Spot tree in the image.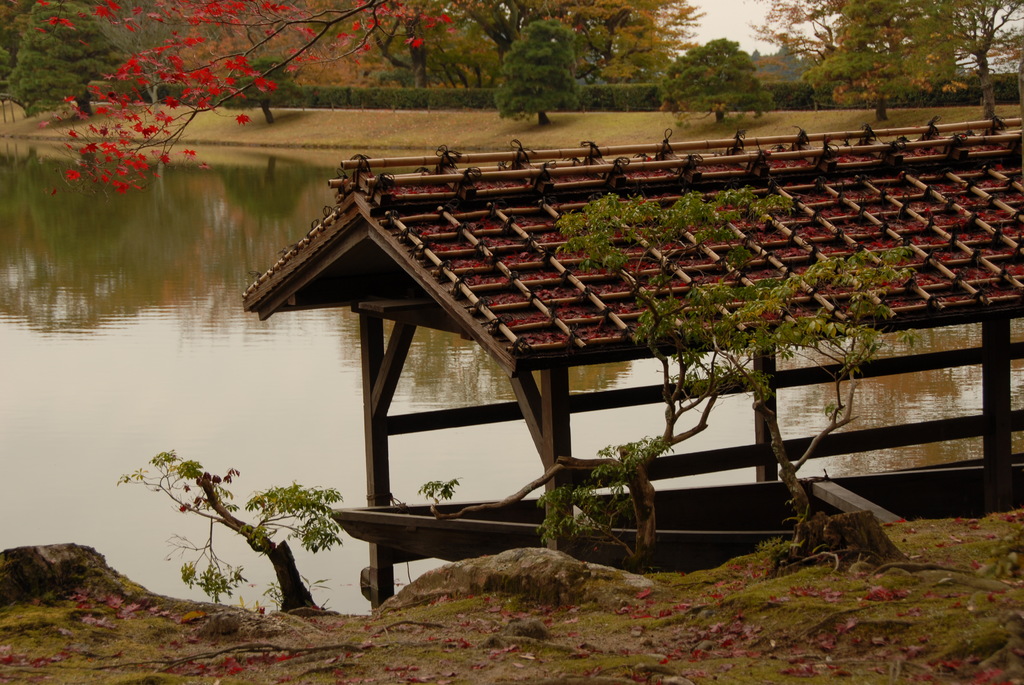
tree found at bbox=[125, 455, 361, 607].
